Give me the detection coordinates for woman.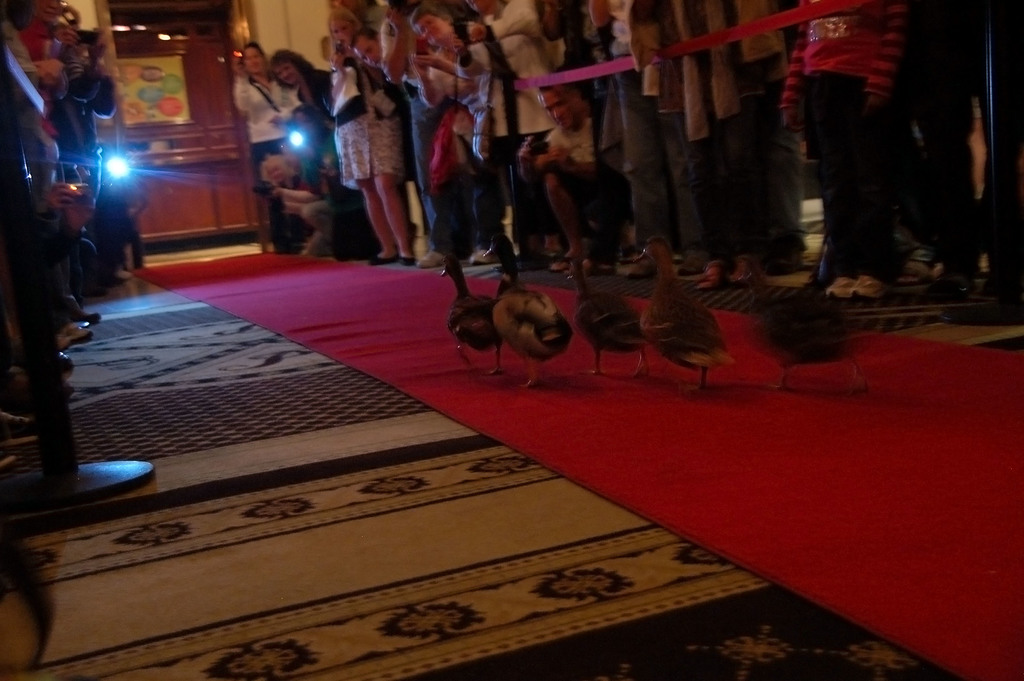
pyautogui.locateOnScreen(463, 1, 567, 251).
